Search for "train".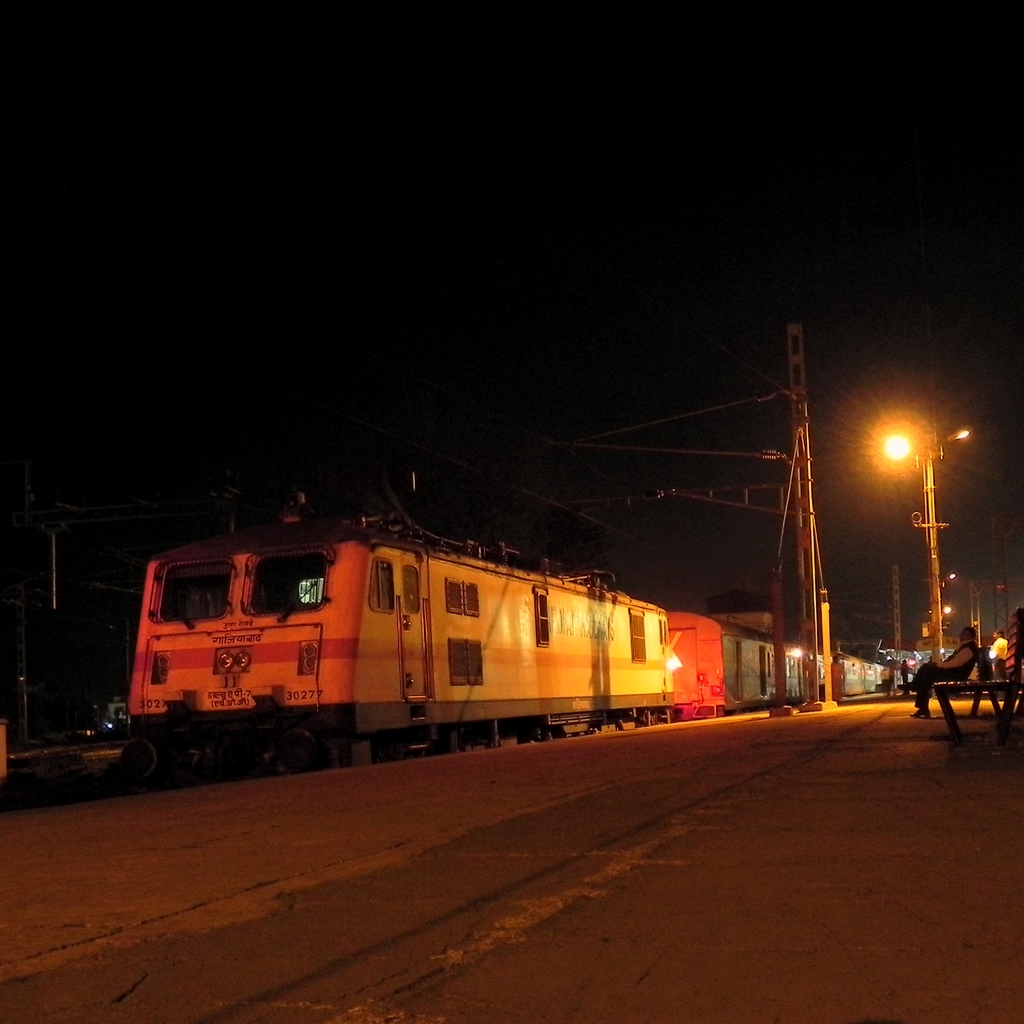
Found at (100, 440, 917, 772).
